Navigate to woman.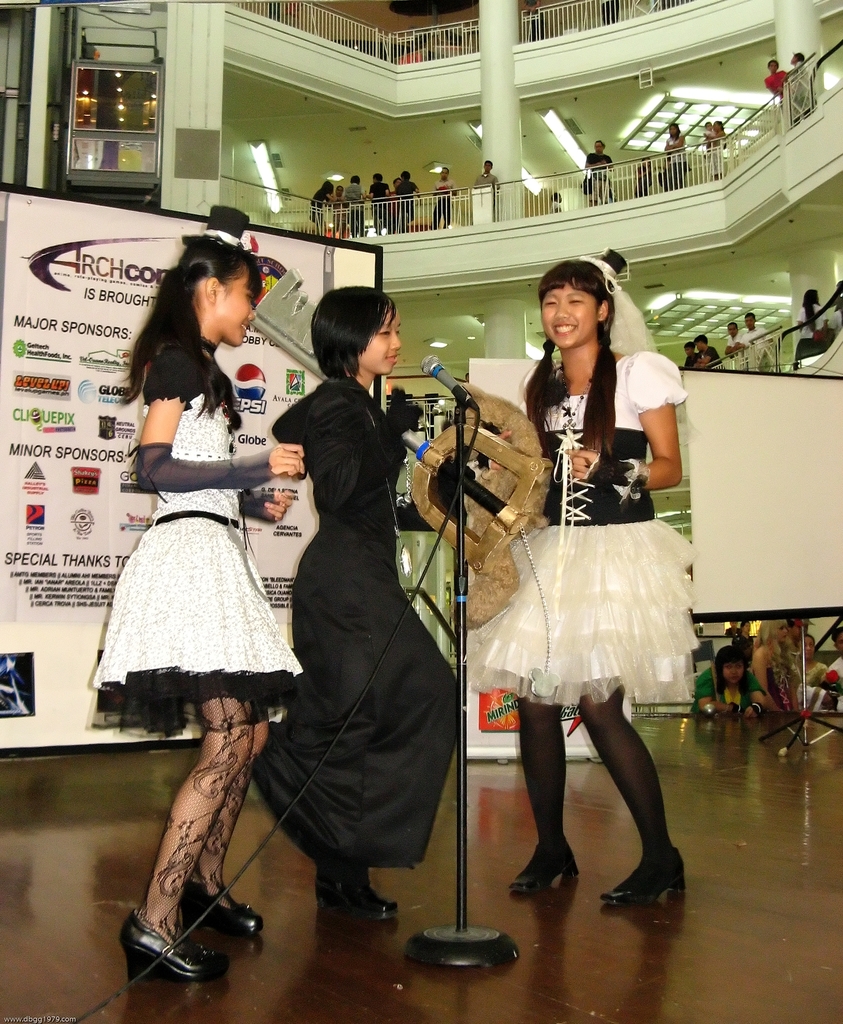
Navigation target: [703,119,724,180].
